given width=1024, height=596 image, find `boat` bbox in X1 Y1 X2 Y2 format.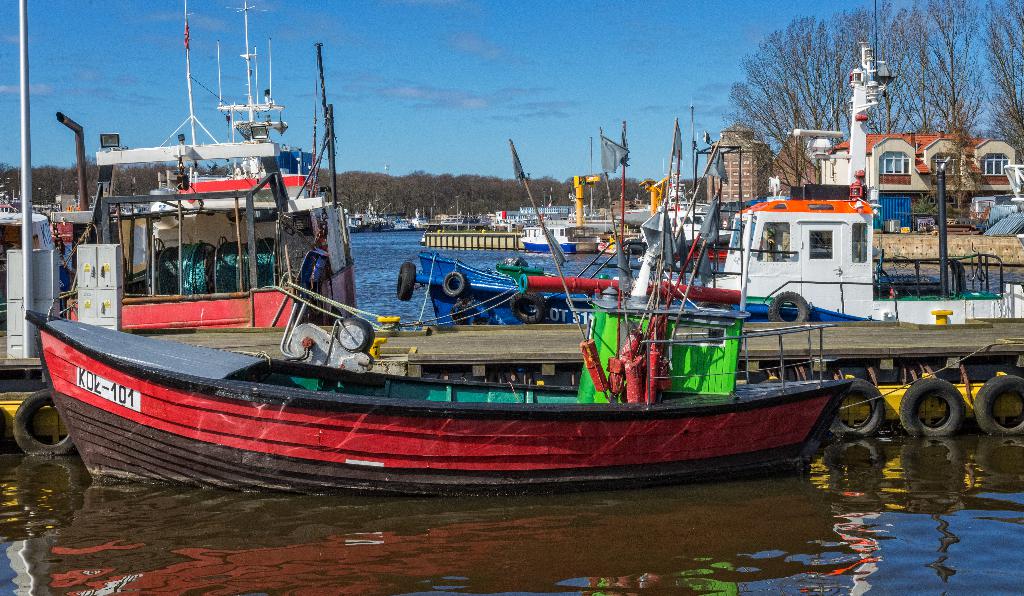
429 210 472 236.
